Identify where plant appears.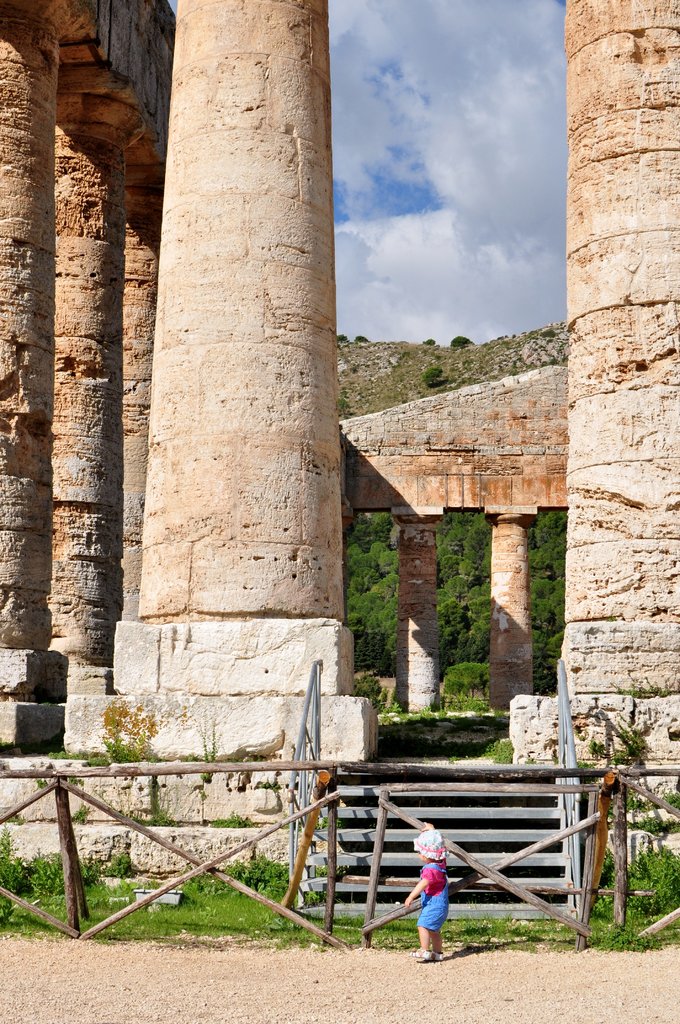
Appears at BBox(72, 703, 161, 780).
